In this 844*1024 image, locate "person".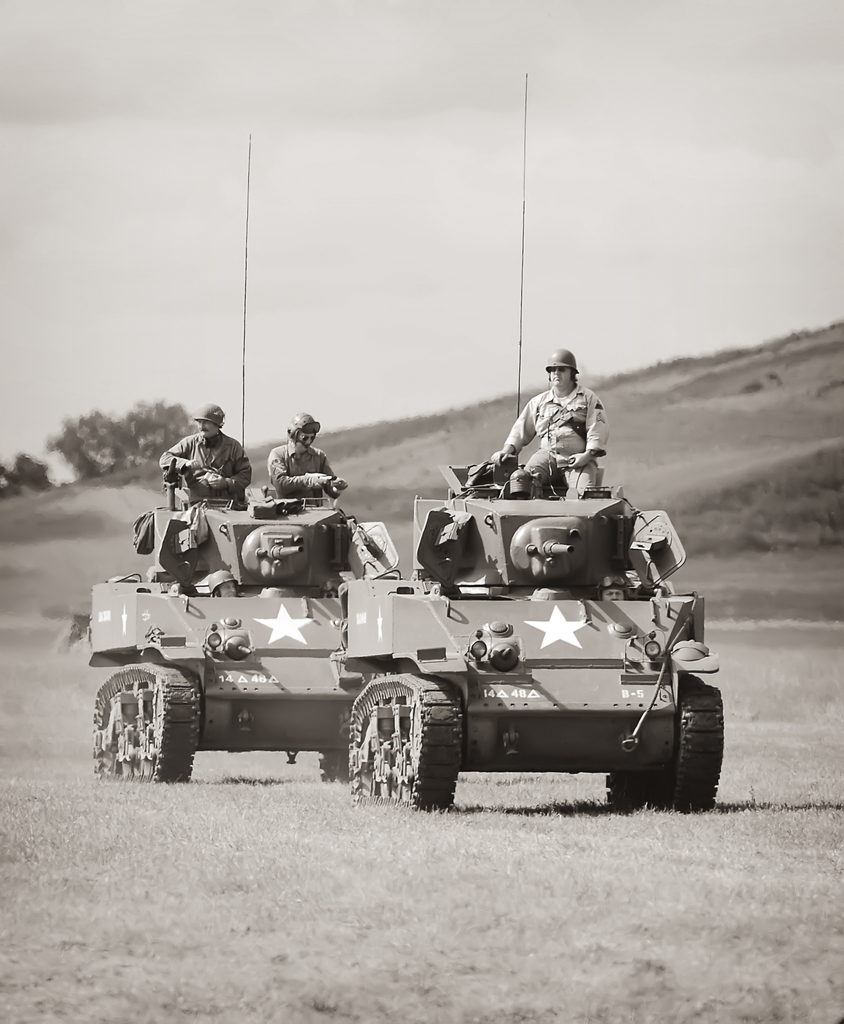
Bounding box: (156,399,256,511).
